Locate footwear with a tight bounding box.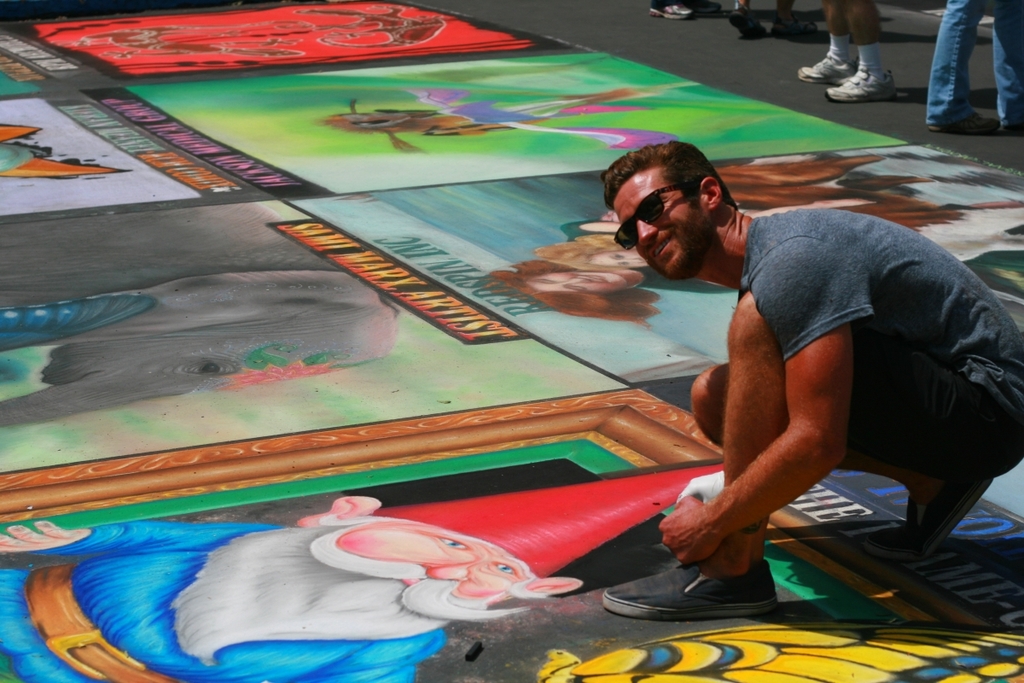
rect(604, 548, 787, 619).
